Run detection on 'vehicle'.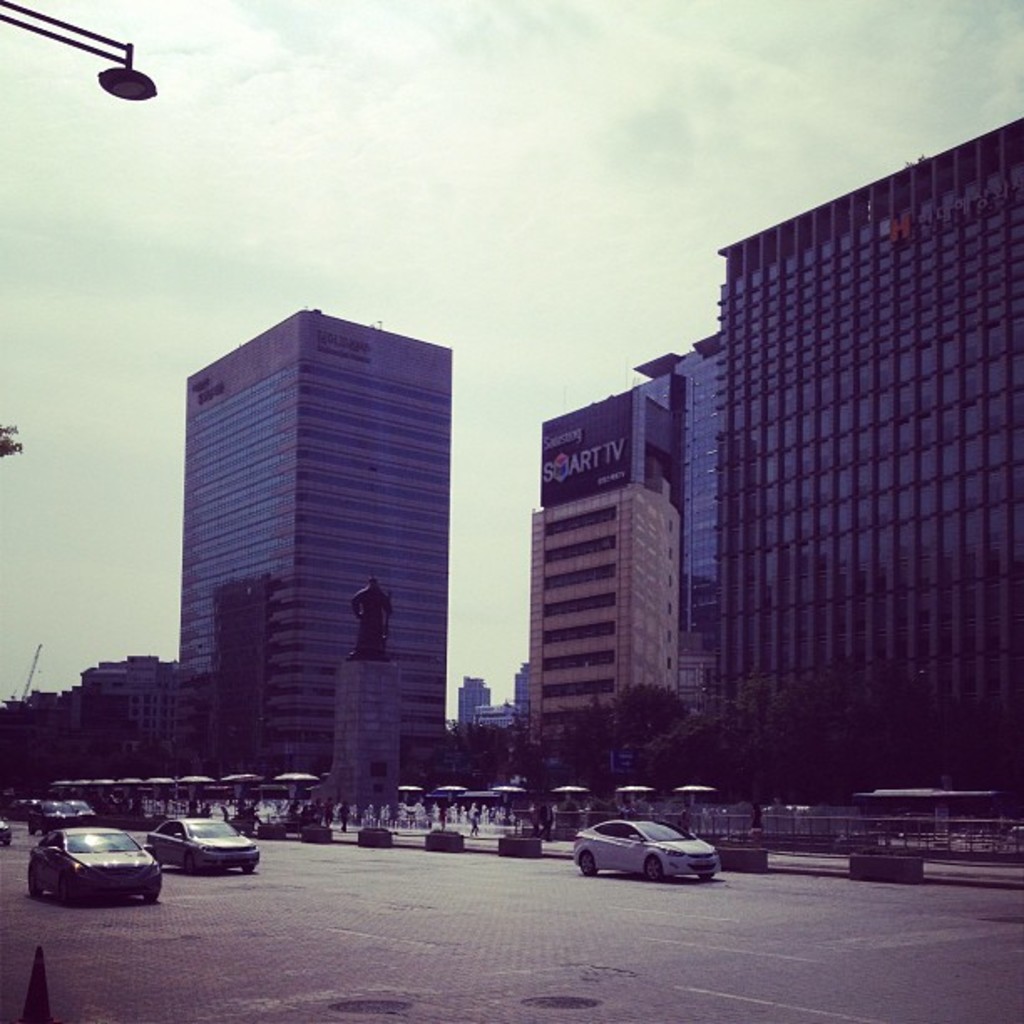
Result: left=142, top=818, right=259, bottom=880.
